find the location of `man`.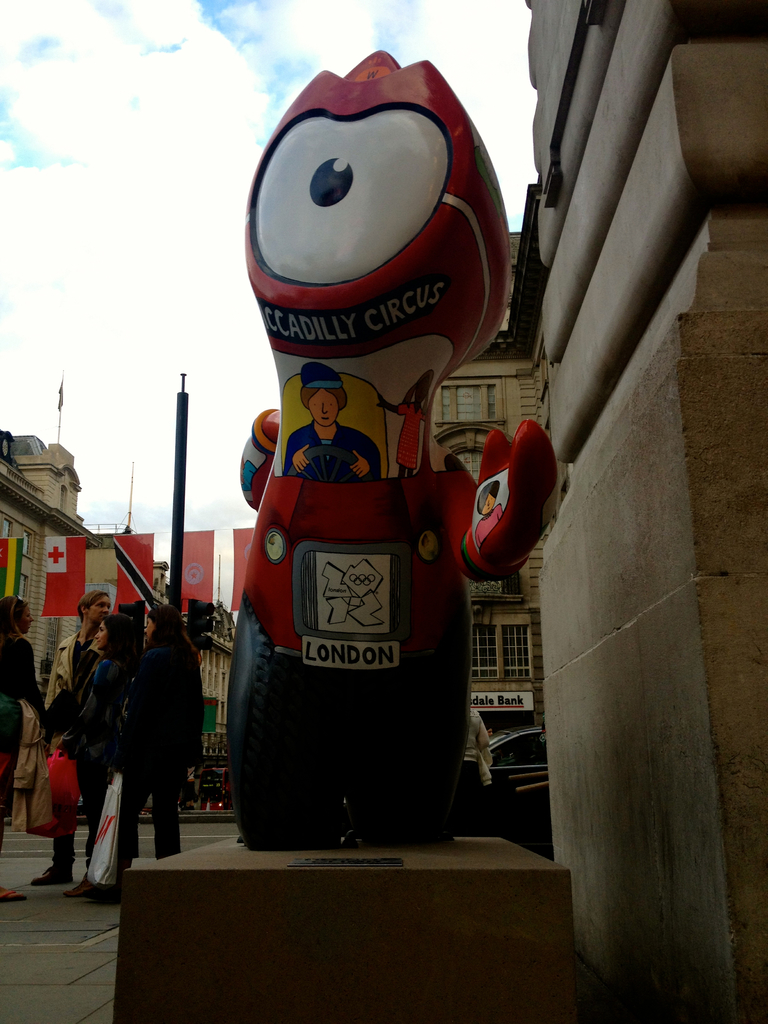
Location: box(282, 362, 386, 484).
